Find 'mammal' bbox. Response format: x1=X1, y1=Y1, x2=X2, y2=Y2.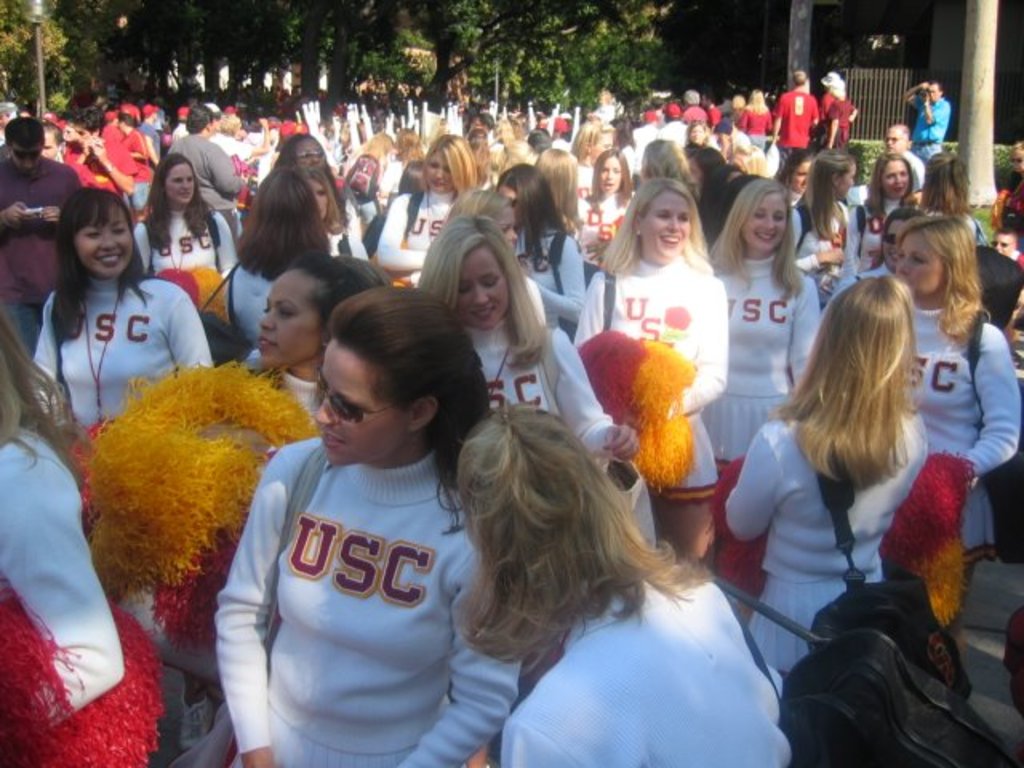
x1=197, y1=293, x2=531, y2=734.
